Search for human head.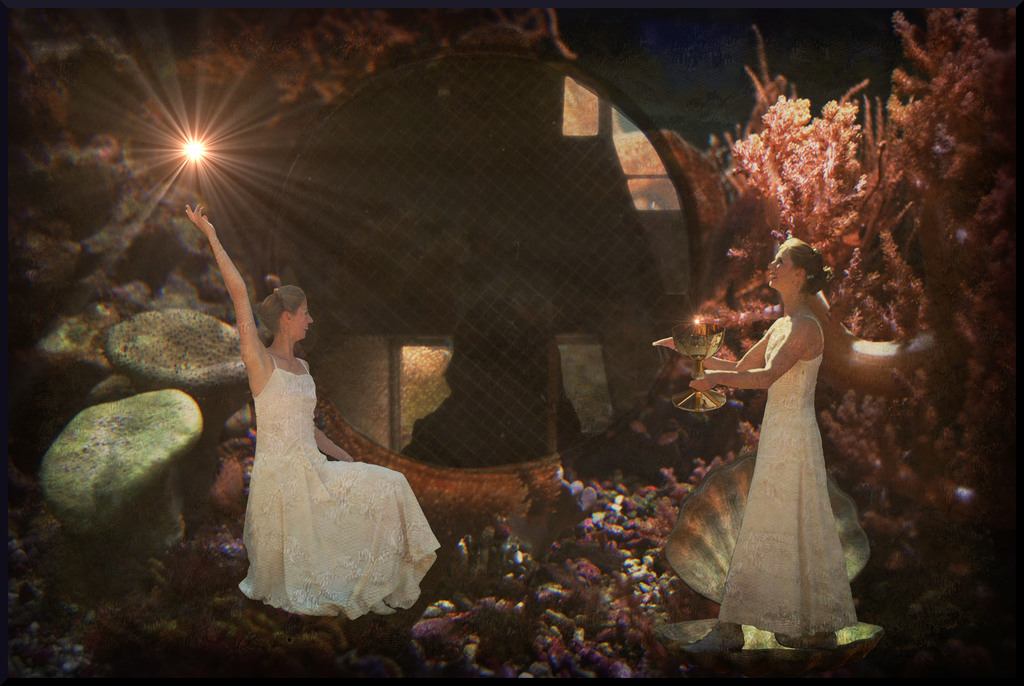
Found at {"x1": 257, "y1": 285, "x2": 313, "y2": 343}.
